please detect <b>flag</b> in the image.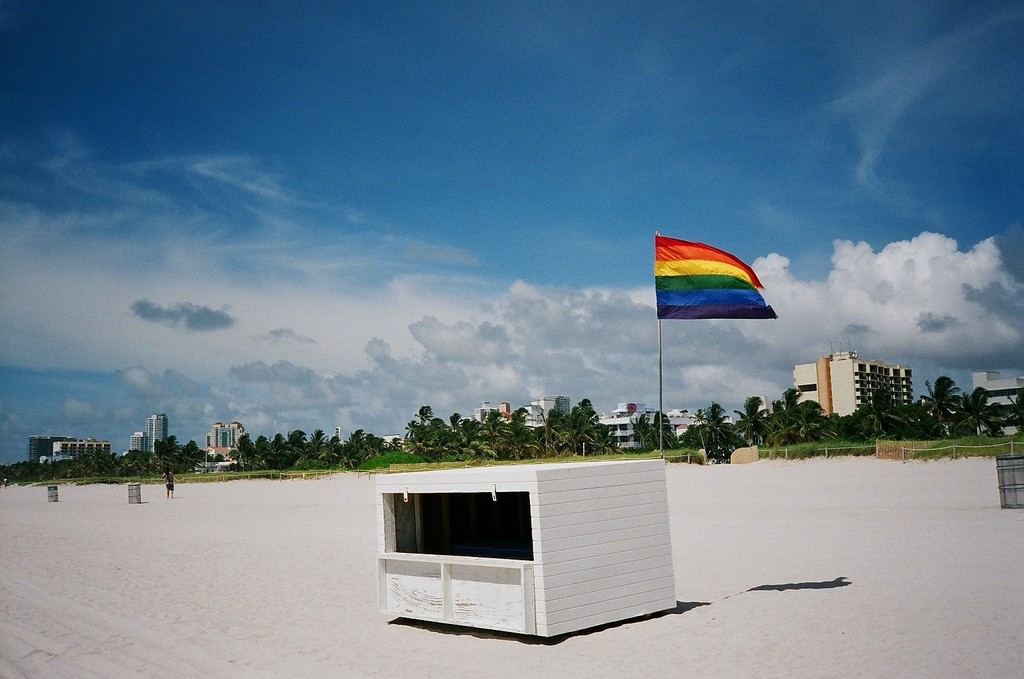
rect(655, 229, 757, 333).
